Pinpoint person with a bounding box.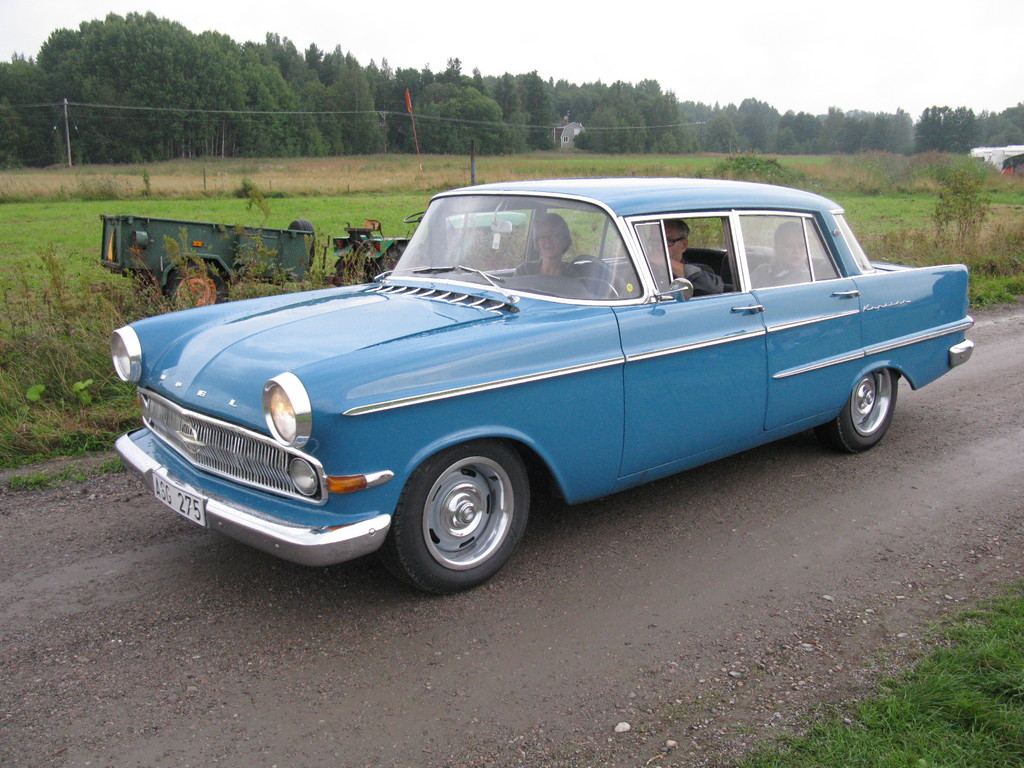
x1=644 y1=220 x2=721 y2=296.
